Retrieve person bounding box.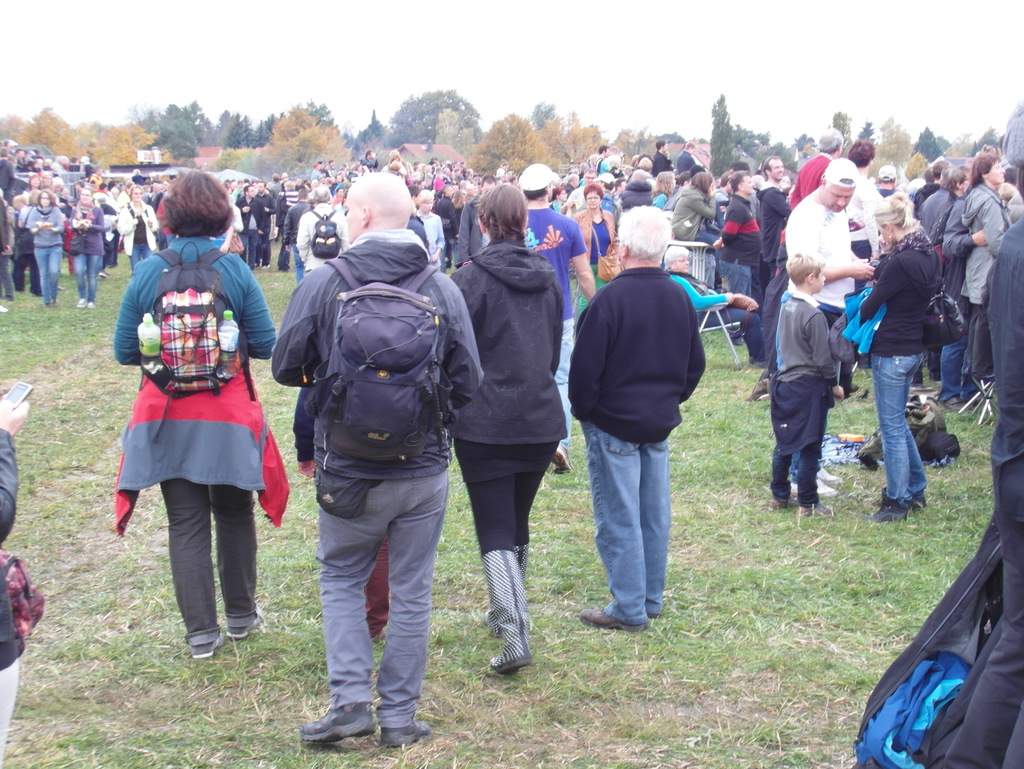
Bounding box: 67 190 108 309.
